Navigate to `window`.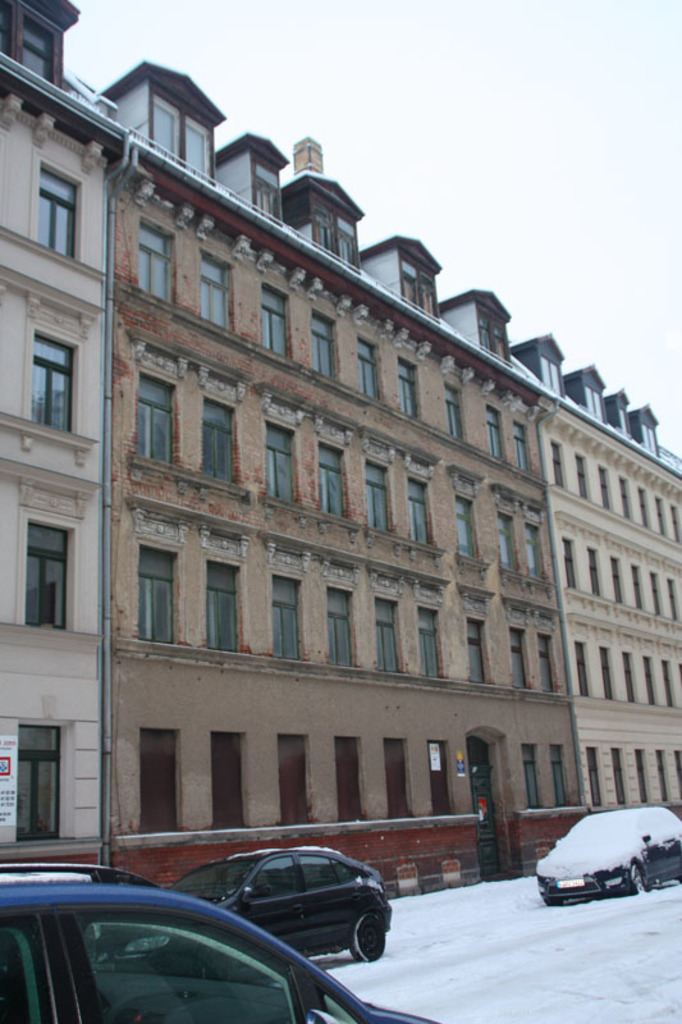
Navigation target: 641 420 660 454.
